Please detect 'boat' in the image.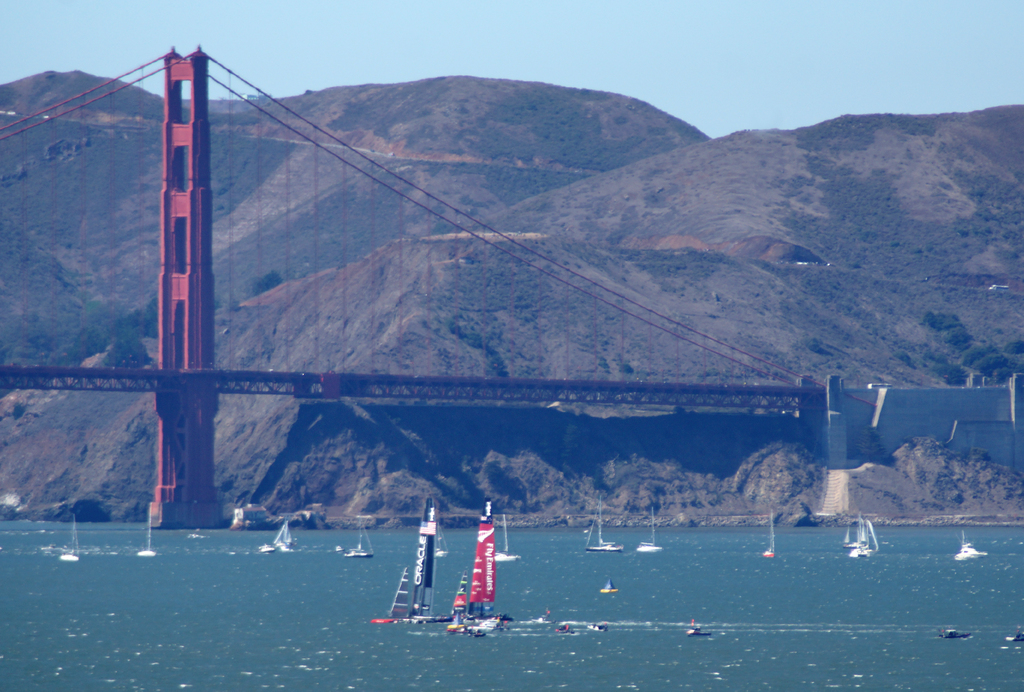
378 502 451 625.
